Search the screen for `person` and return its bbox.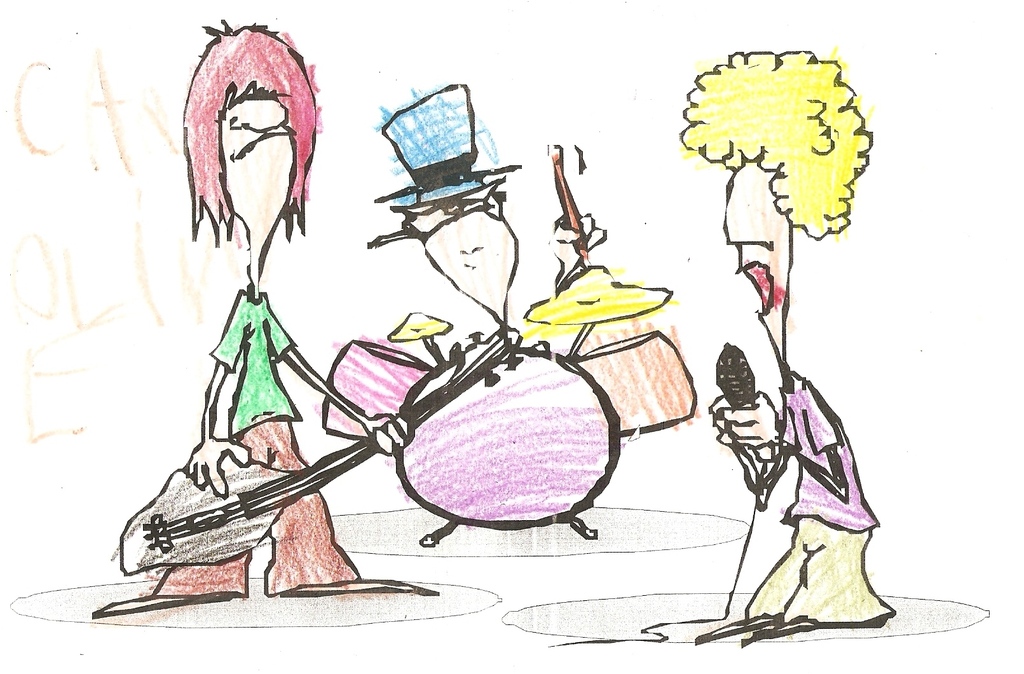
Found: [93,19,445,620].
